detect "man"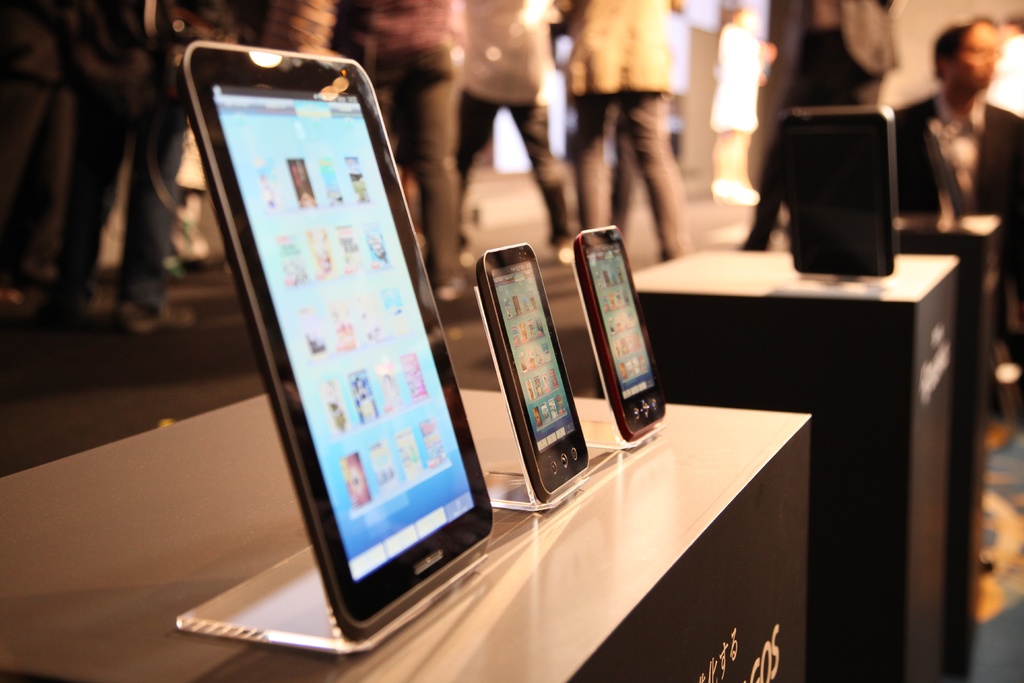
bbox=[552, 0, 694, 270]
